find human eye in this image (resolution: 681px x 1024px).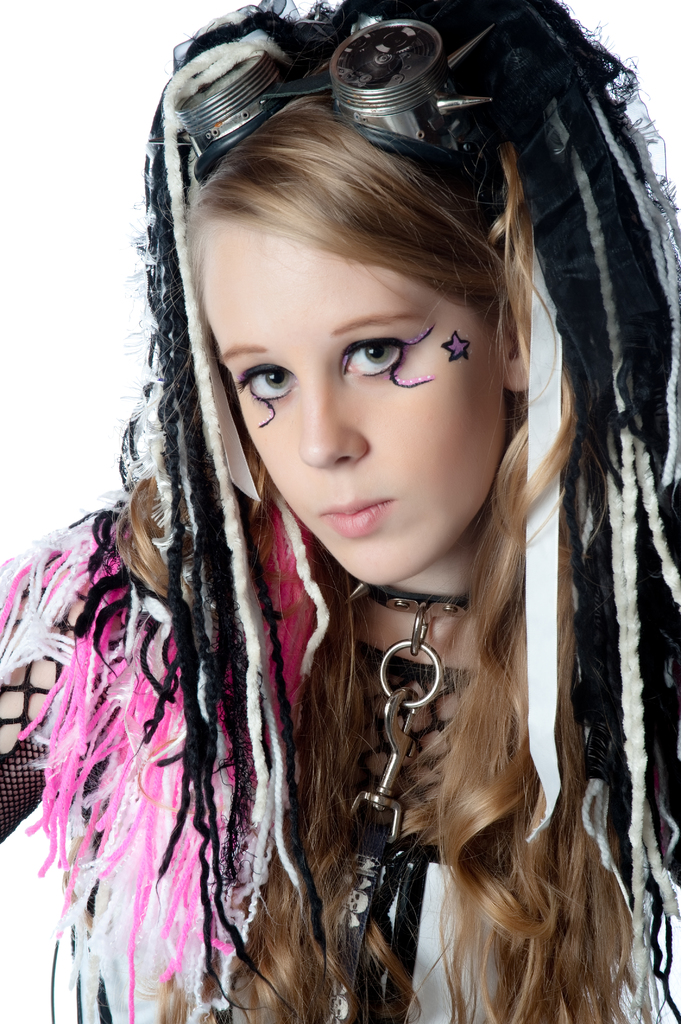
<box>232,365,298,404</box>.
